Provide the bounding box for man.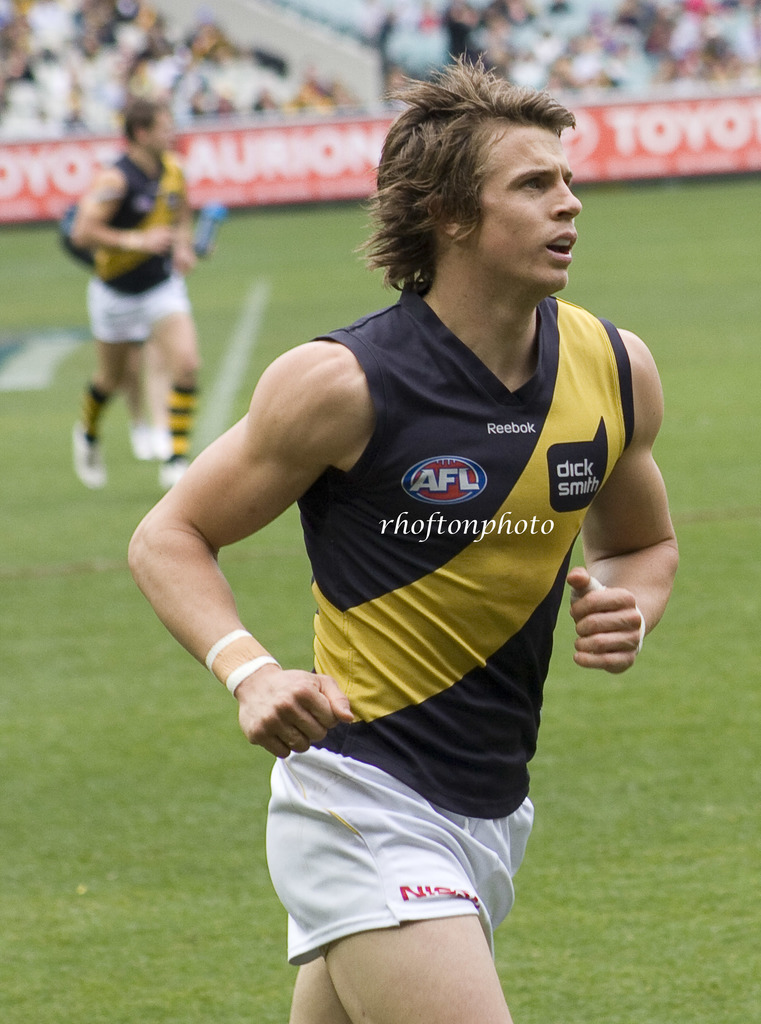
(124, 45, 679, 1023).
